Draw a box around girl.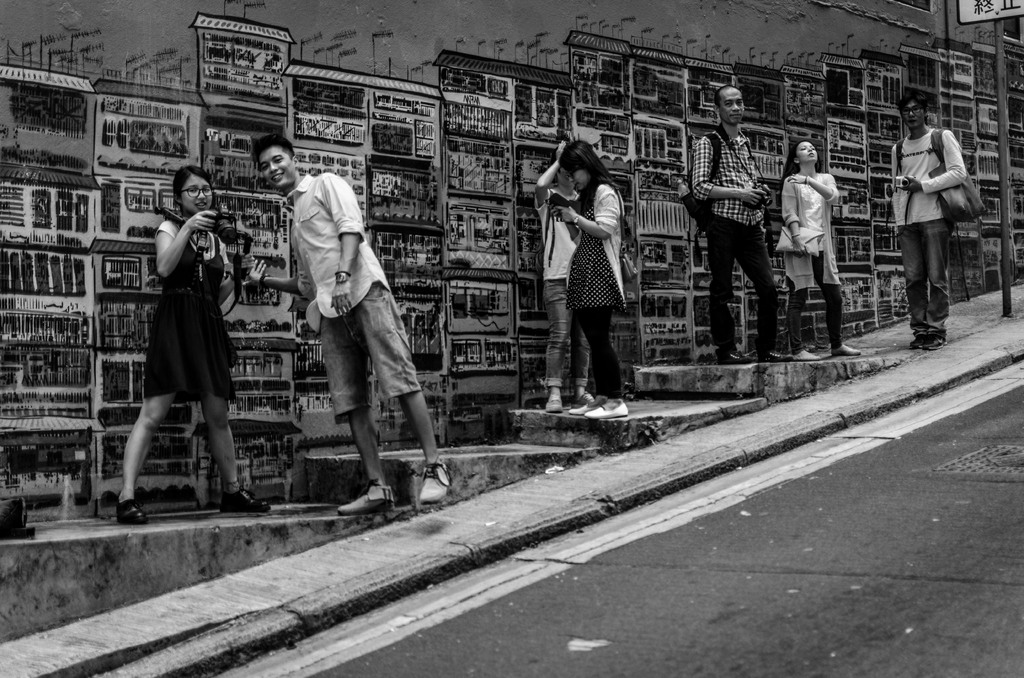
<region>776, 134, 866, 360</region>.
